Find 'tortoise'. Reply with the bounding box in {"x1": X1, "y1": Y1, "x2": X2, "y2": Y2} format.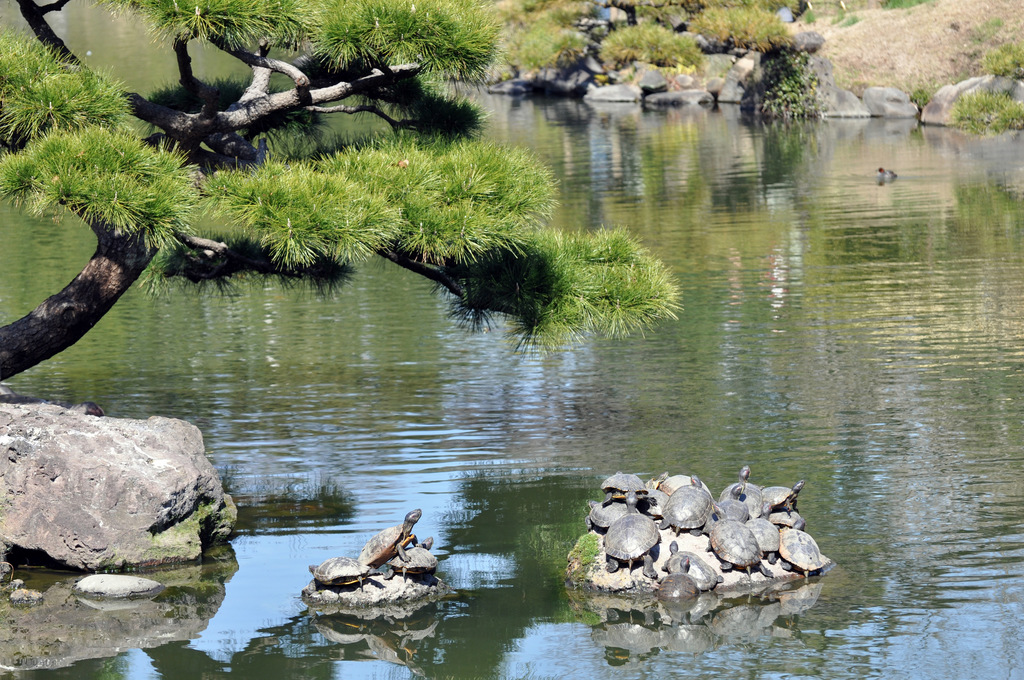
{"x1": 308, "y1": 555, "x2": 372, "y2": 592}.
